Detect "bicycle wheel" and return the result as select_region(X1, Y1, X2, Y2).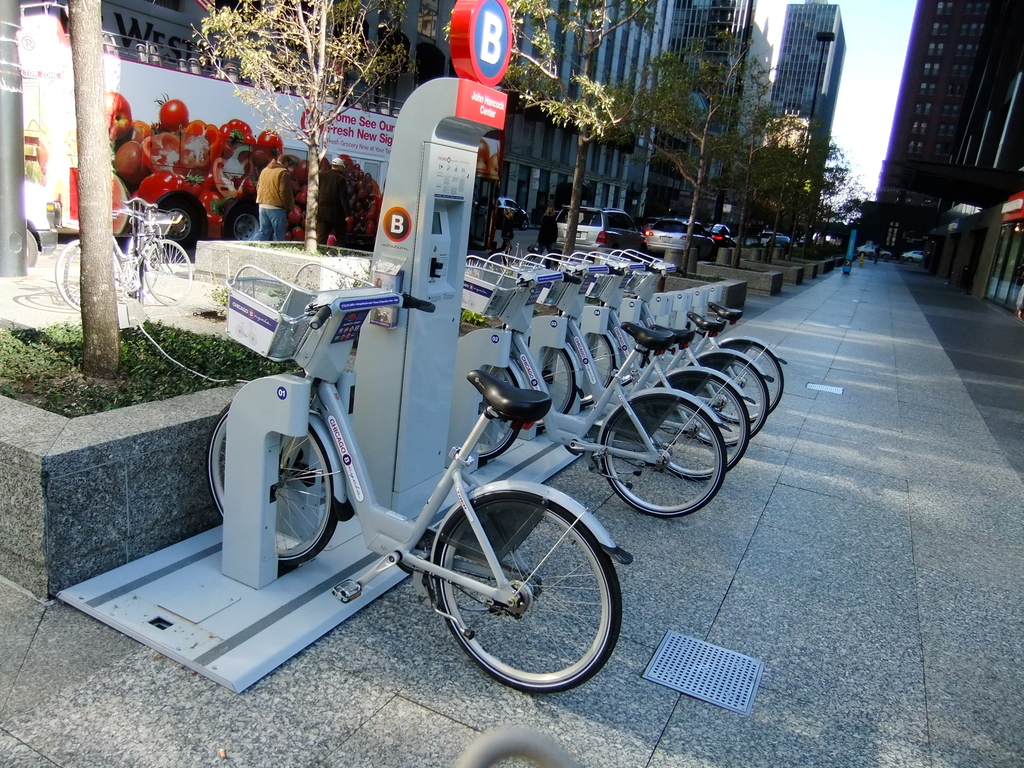
select_region(541, 347, 575, 415).
